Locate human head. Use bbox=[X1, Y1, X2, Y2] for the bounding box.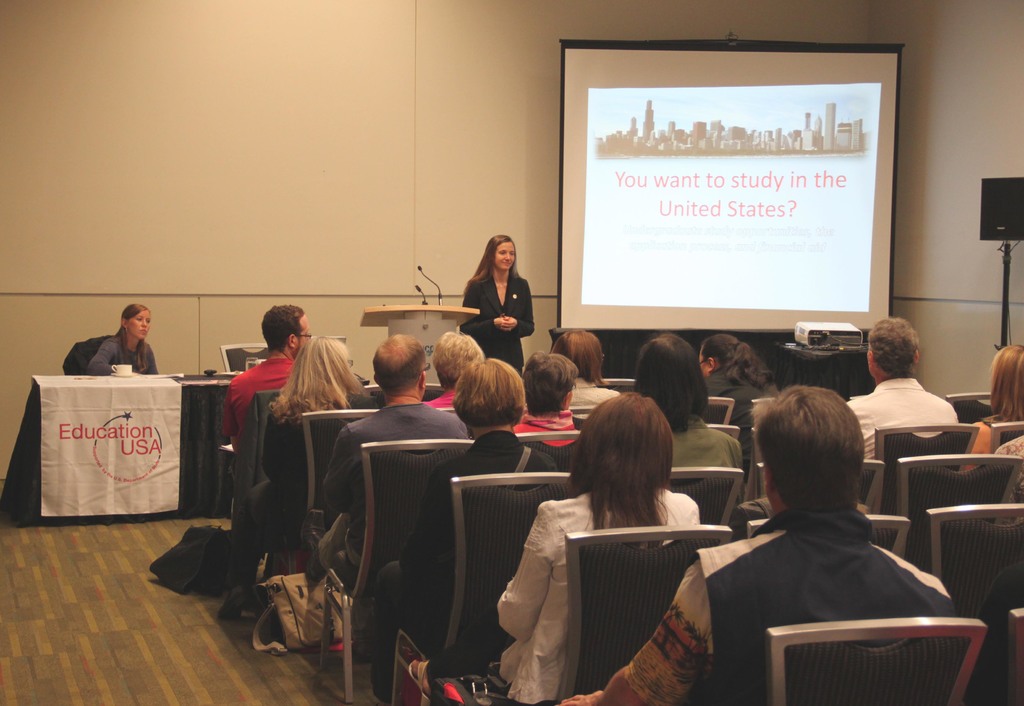
bbox=[573, 402, 698, 523].
